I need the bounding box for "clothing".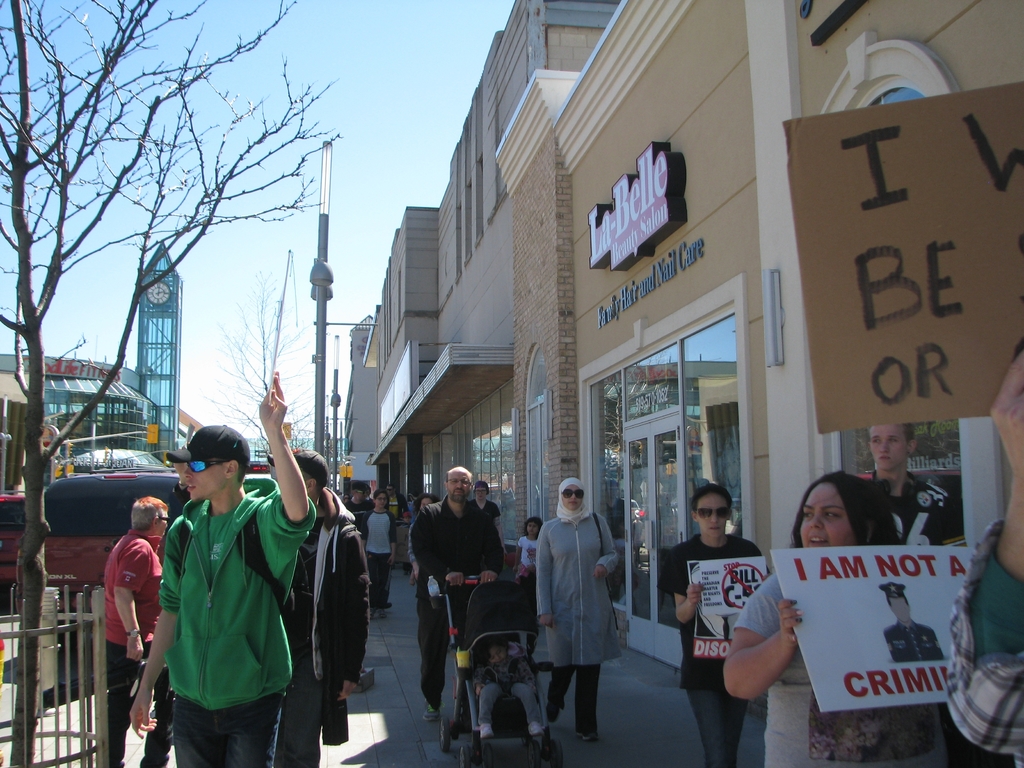
Here it is: region(275, 508, 373, 767).
